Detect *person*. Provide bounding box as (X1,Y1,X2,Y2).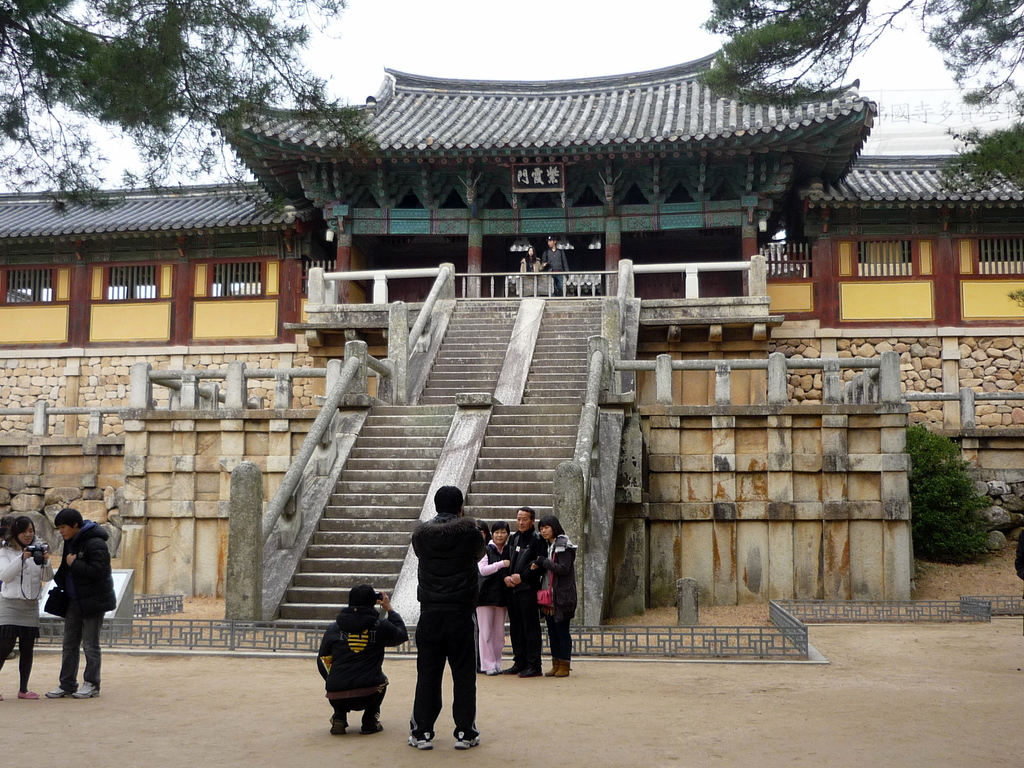
(541,236,573,297).
